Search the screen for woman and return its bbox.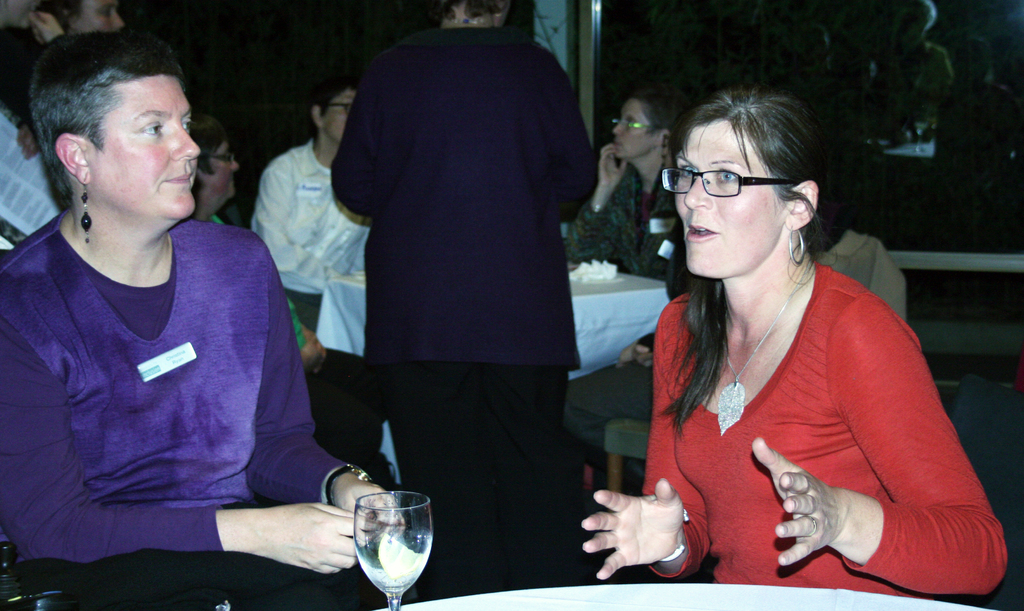
Found: Rect(0, 30, 404, 610).
